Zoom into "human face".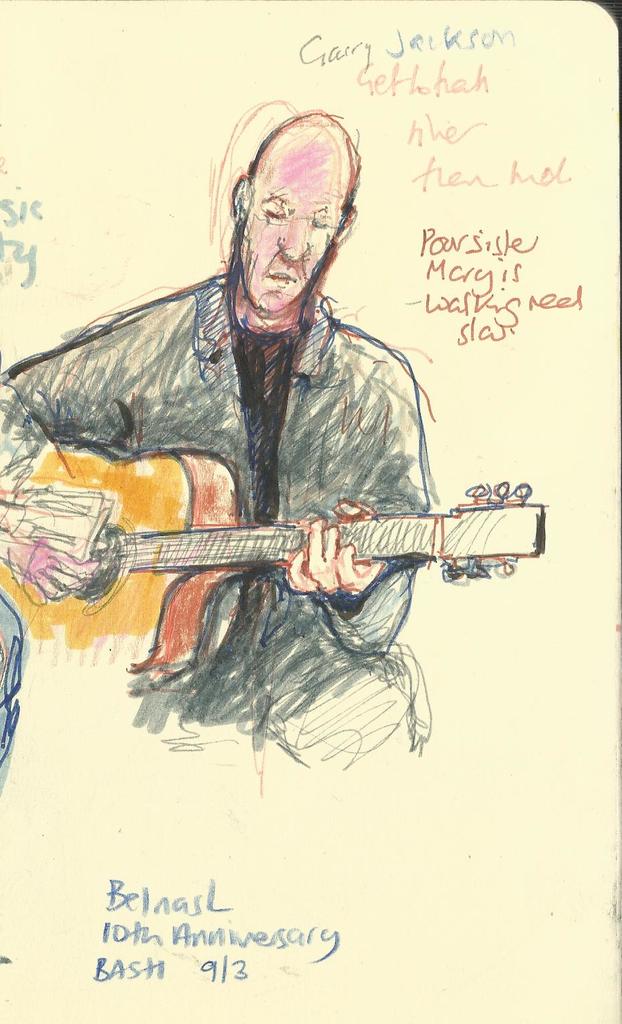
Zoom target: 245:140:347:315.
